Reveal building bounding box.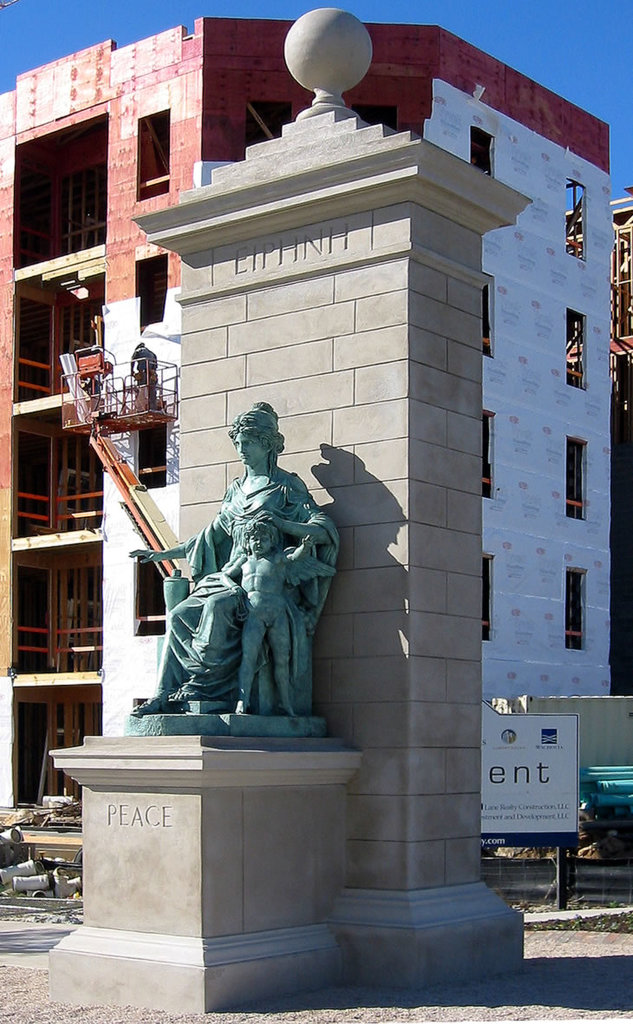
Revealed: <box>0,2,611,847</box>.
